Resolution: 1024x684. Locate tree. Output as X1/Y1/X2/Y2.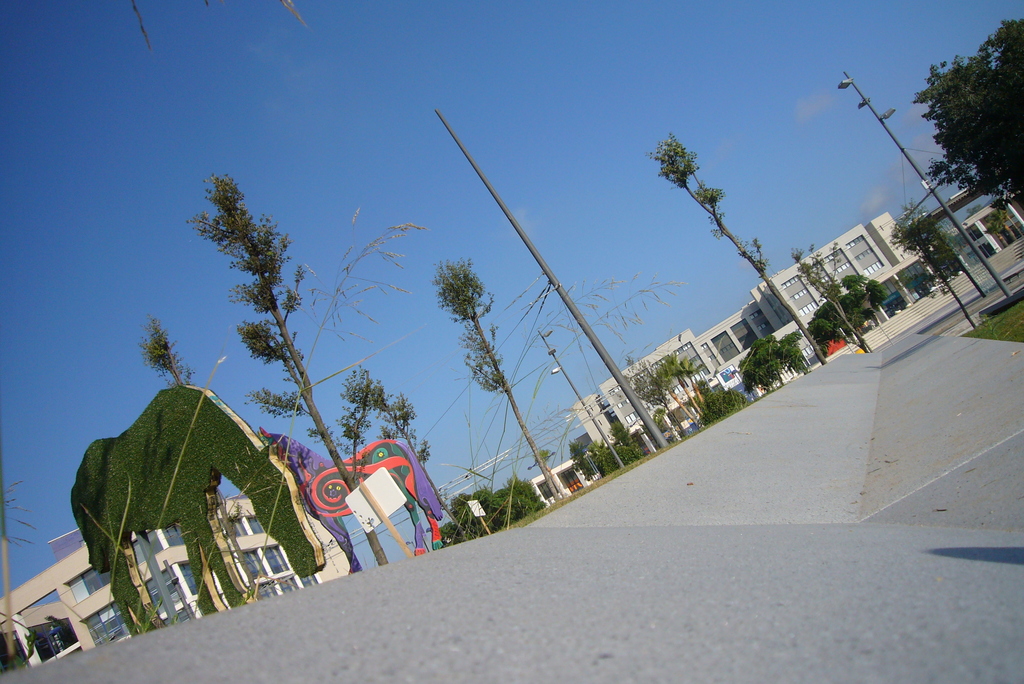
892/214/948/275.
